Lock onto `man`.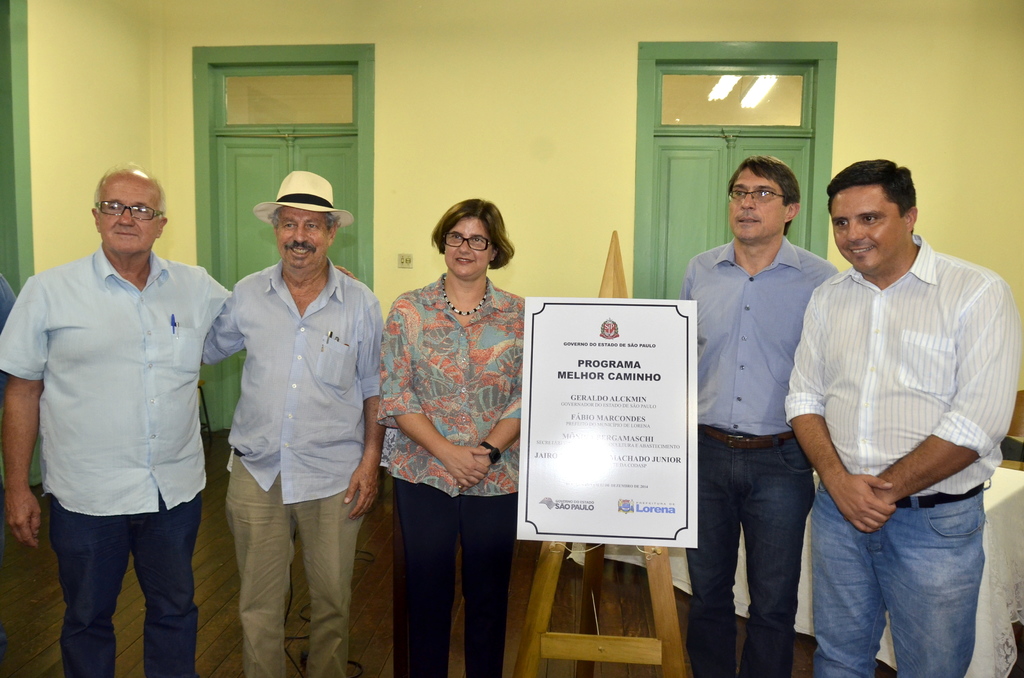
Locked: rect(198, 168, 387, 677).
